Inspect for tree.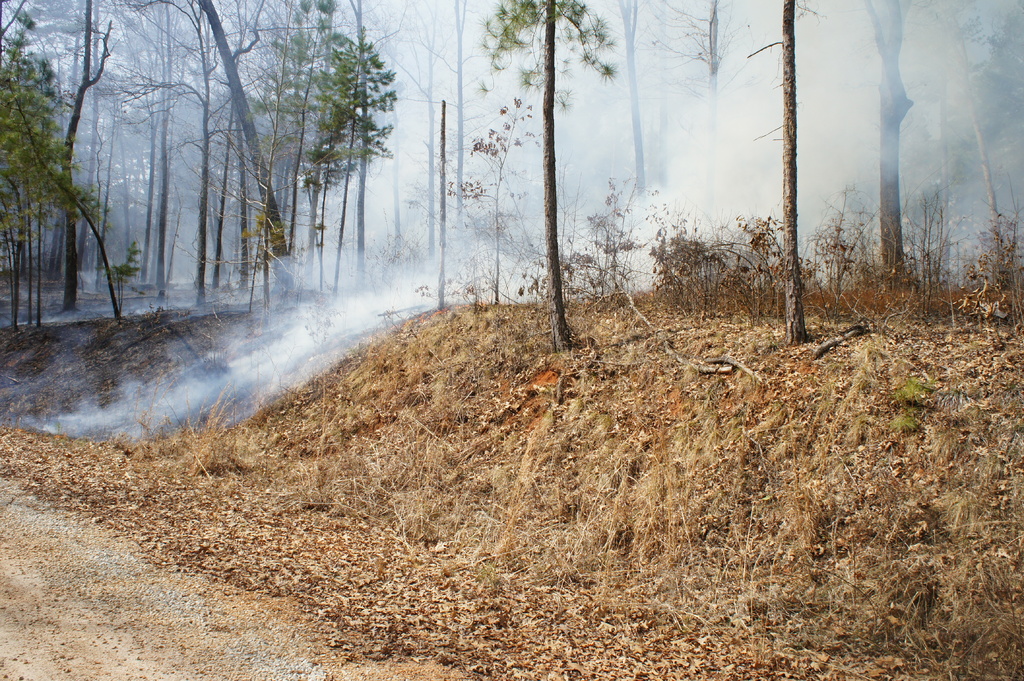
Inspection: box(679, 0, 758, 281).
